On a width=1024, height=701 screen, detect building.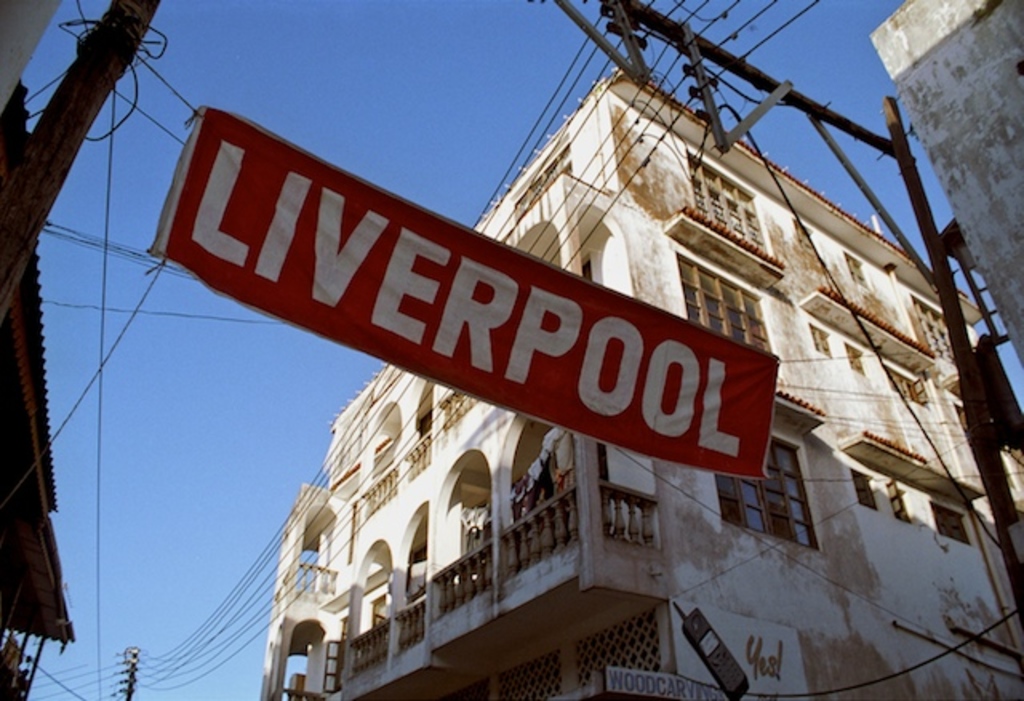
[0,80,72,699].
